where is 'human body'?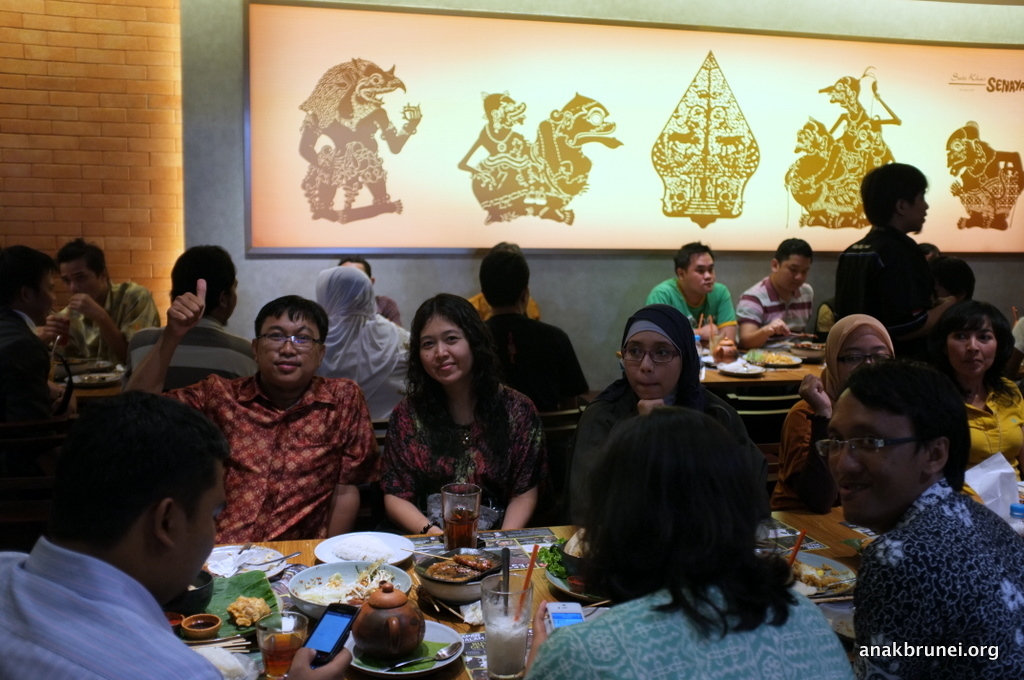
bbox=(735, 274, 816, 351).
